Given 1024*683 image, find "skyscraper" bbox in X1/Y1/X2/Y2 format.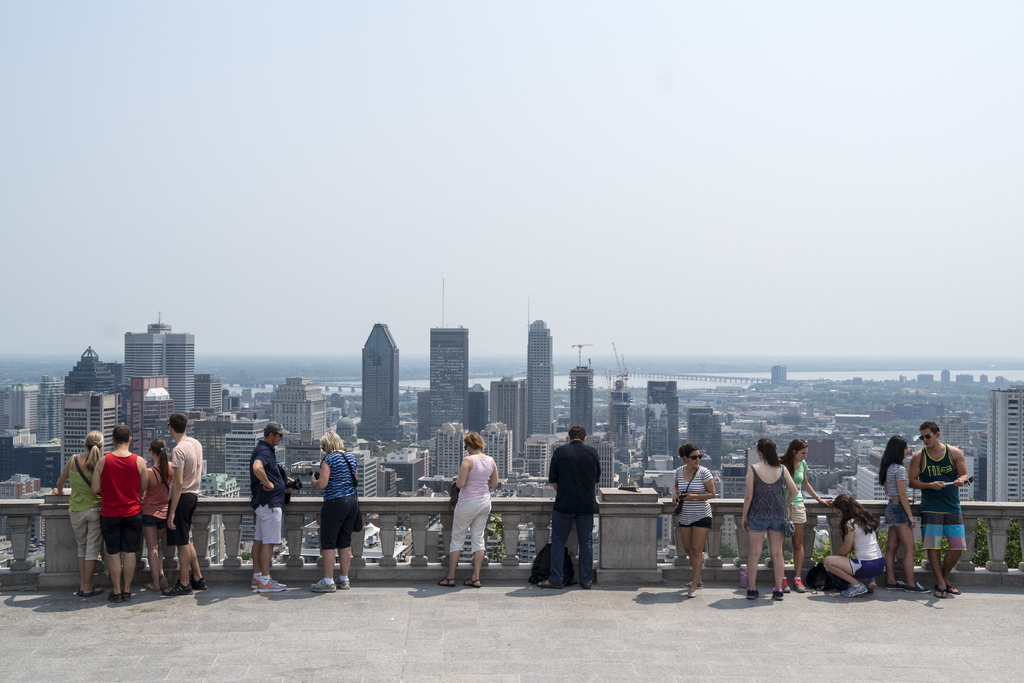
191/360/231/427.
